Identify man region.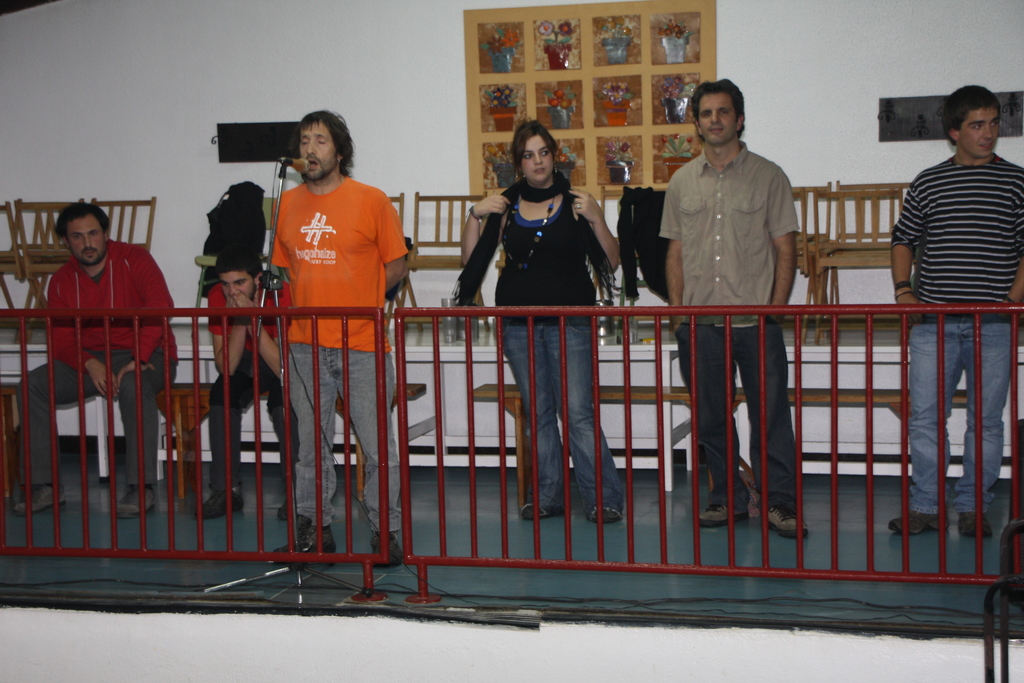
Region: l=659, t=75, r=810, b=541.
